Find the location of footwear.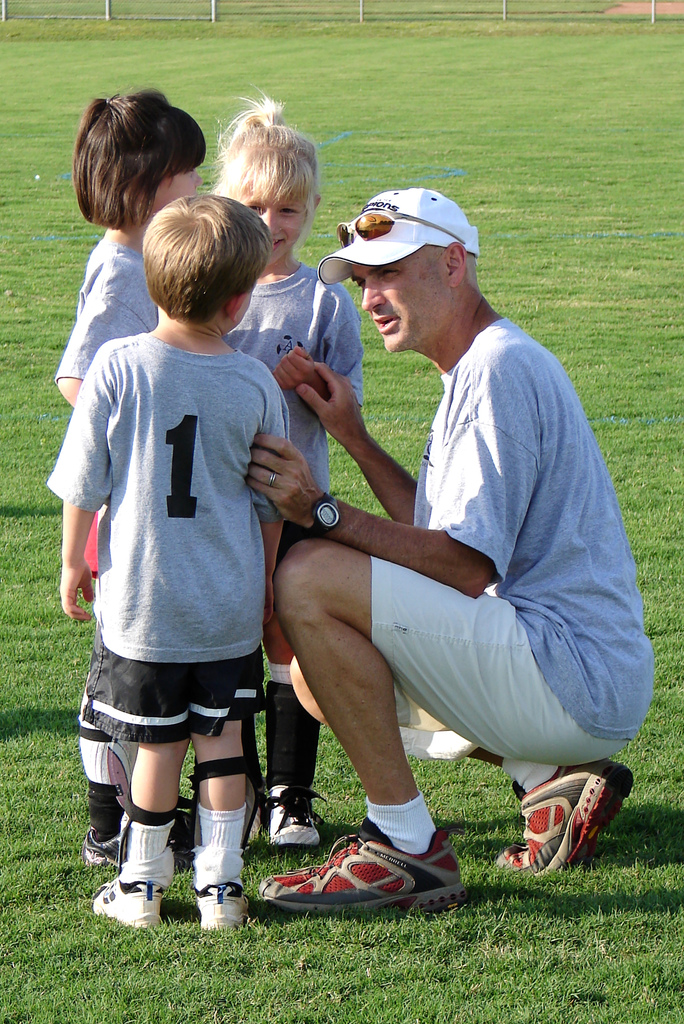
Location: x1=261 y1=786 x2=326 y2=844.
